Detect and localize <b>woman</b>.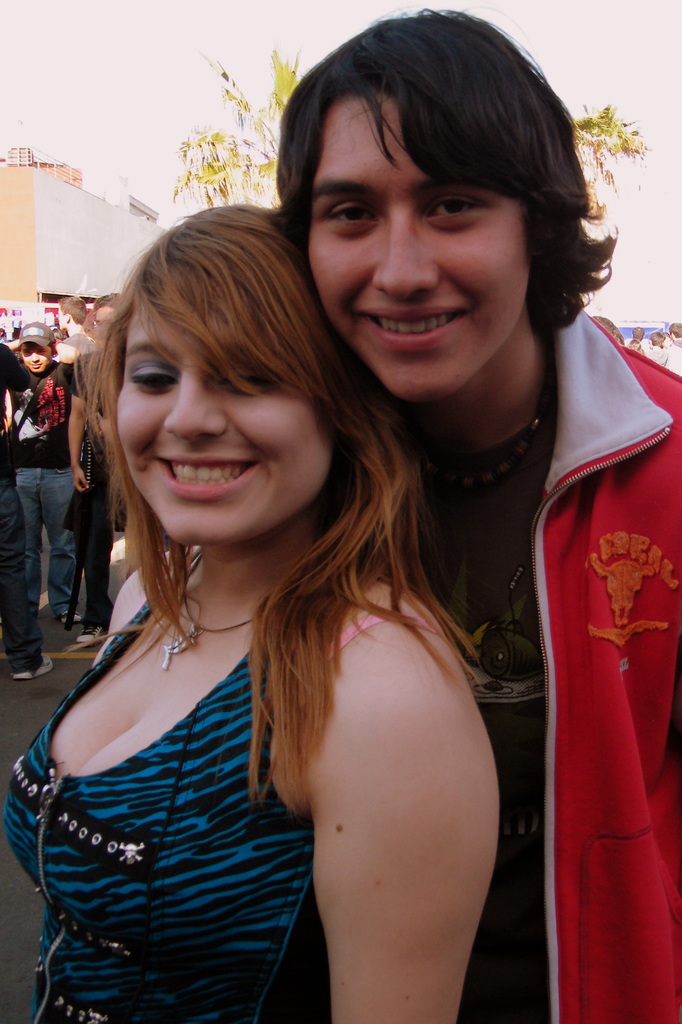
Localized at bbox(0, 187, 503, 1023).
